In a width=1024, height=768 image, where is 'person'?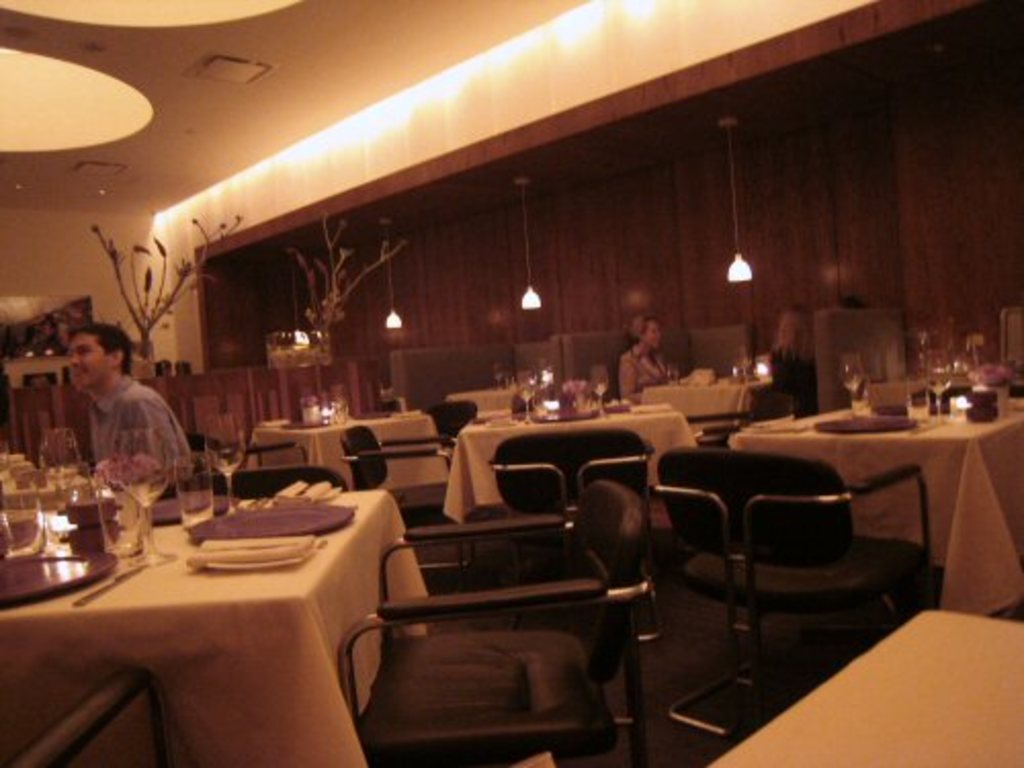
{"x1": 764, "y1": 303, "x2": 821, "y2": 418}.
